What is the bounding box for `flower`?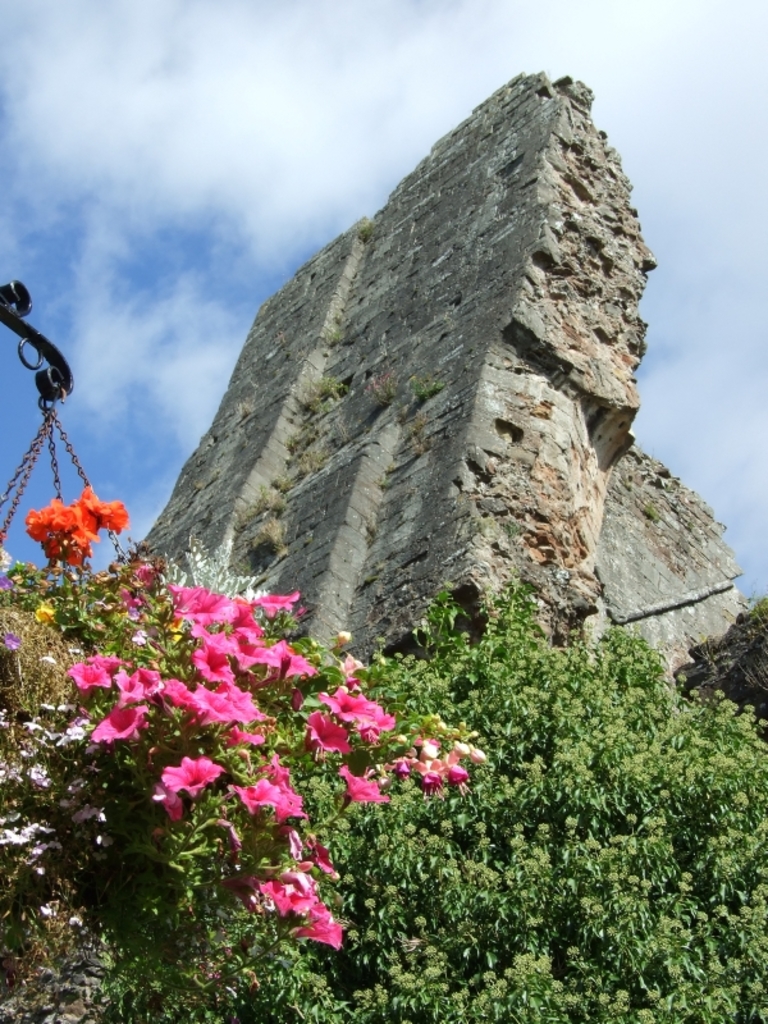
<region>301, 712, 351, 755</region>.
